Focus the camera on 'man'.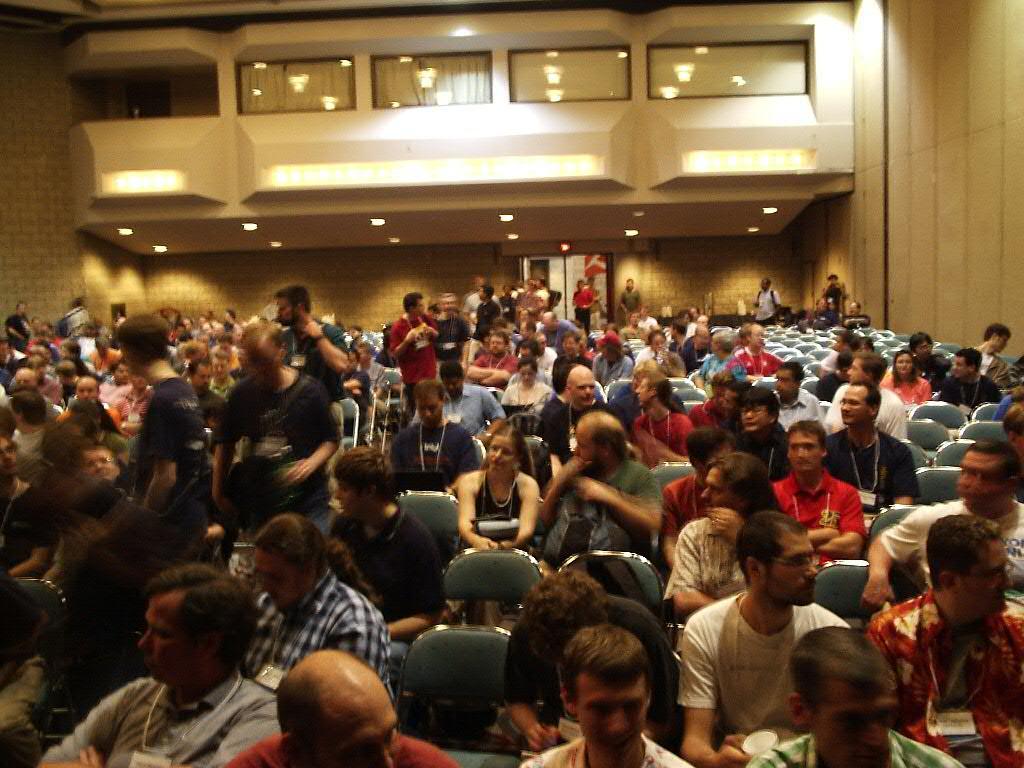
Focus region: (859, 519, 1023, 767).
